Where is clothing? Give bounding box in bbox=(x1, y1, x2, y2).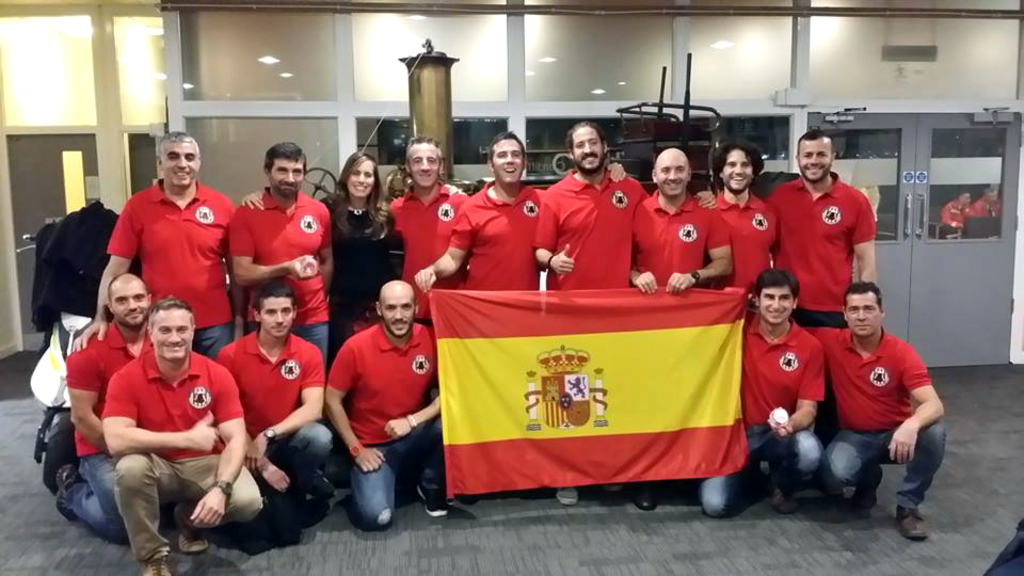
bbox=(785, 169, 875, 314).
